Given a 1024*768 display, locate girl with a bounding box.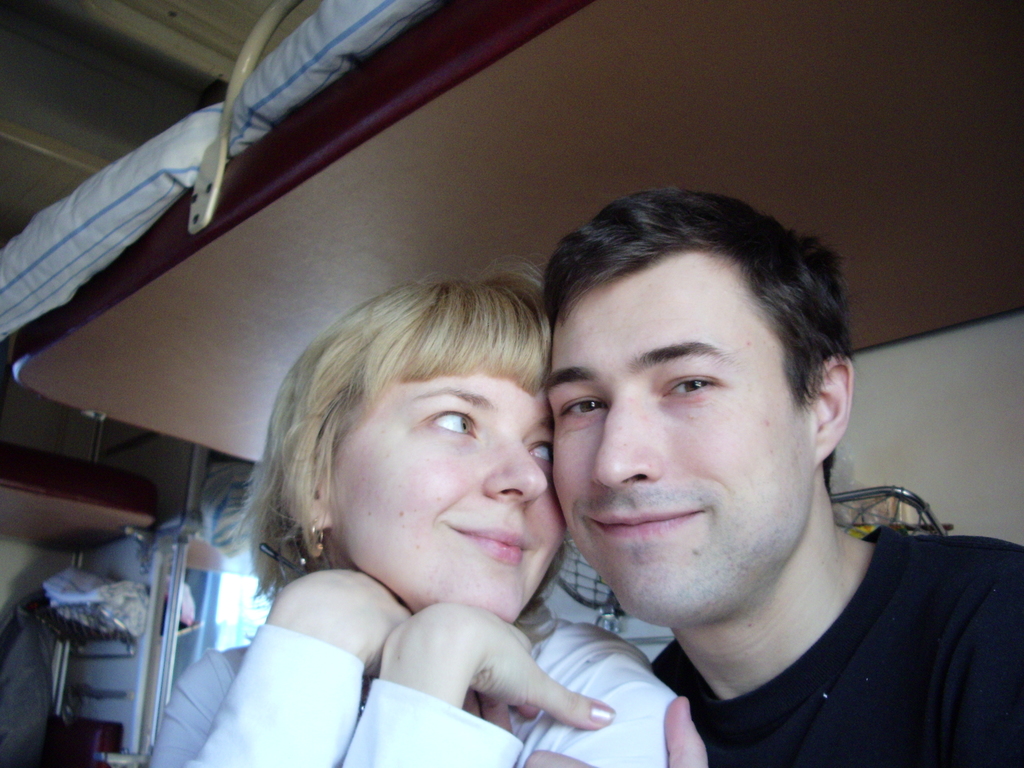
Located: [152,261,680,767].
